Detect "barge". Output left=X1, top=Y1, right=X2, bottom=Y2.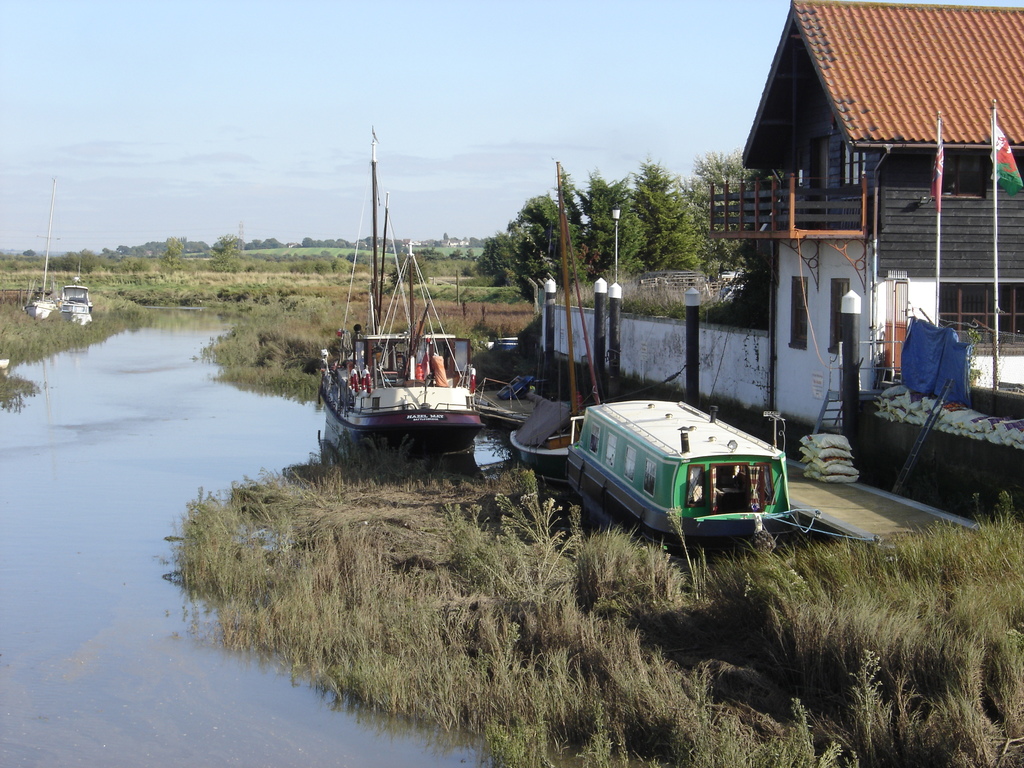
left=506, top=157, right=602, bottom=486.
